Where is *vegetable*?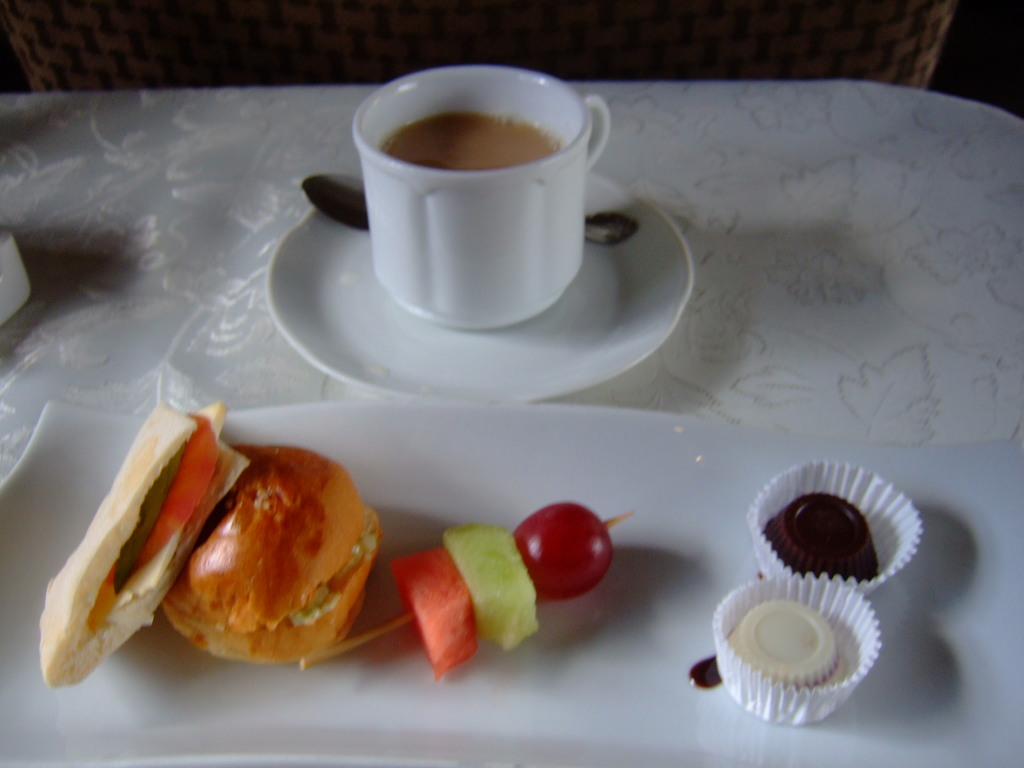
440, 531, 545, 657.
